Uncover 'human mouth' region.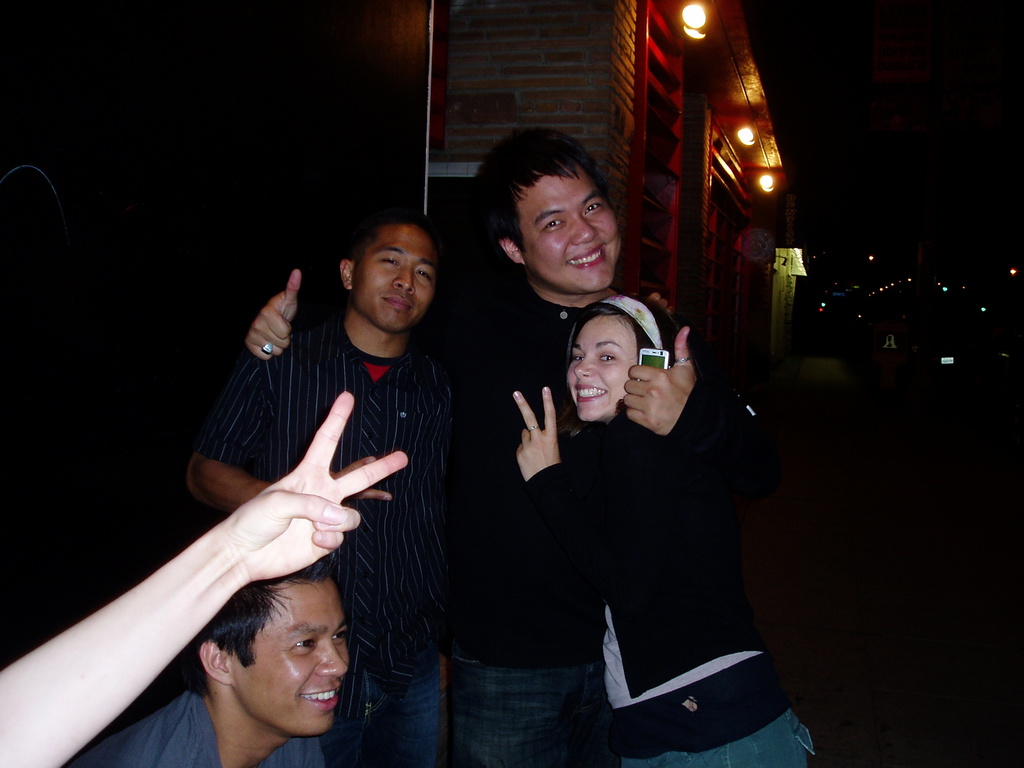
Uncovered: box(376, 292, 413, 312).
